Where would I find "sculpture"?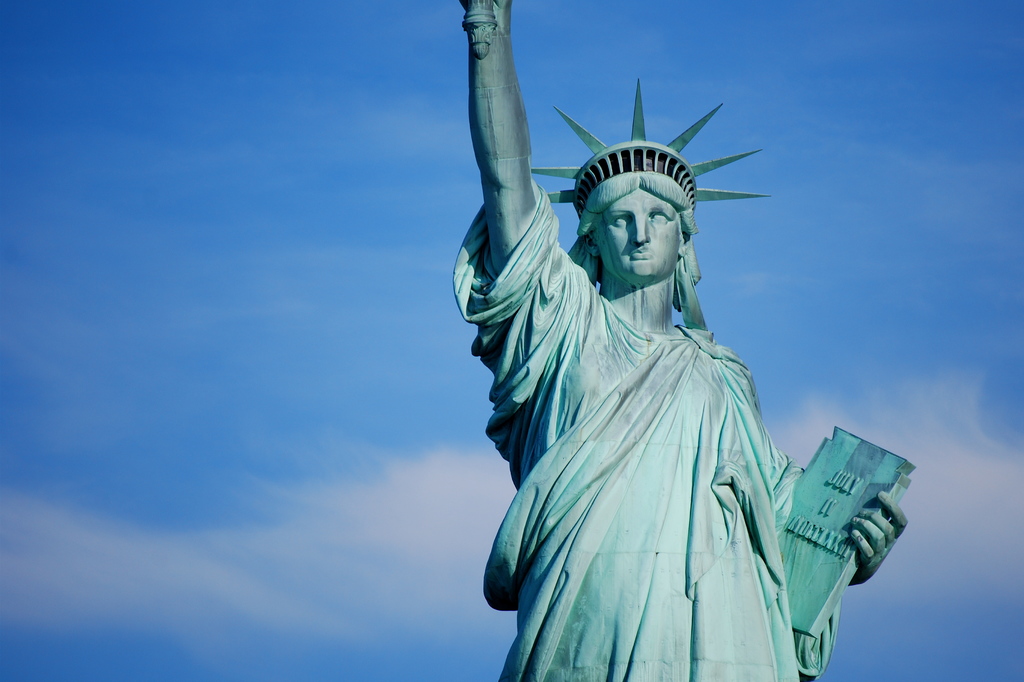
At select_region(451, 0, 913, 681).
